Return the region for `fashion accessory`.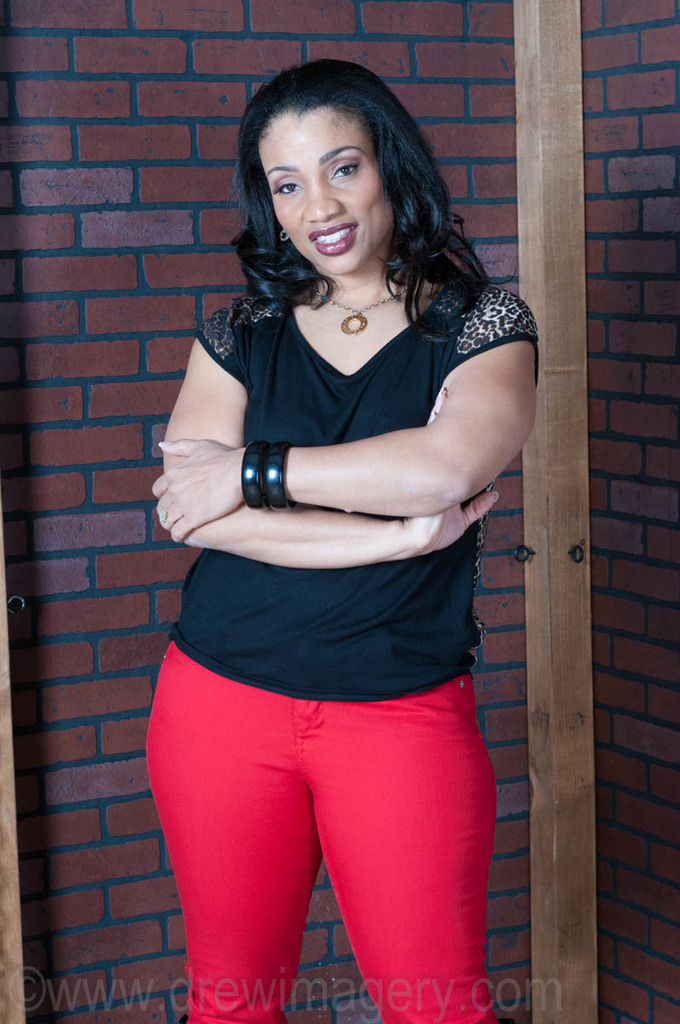
box=[276, 226, 289, 242].
